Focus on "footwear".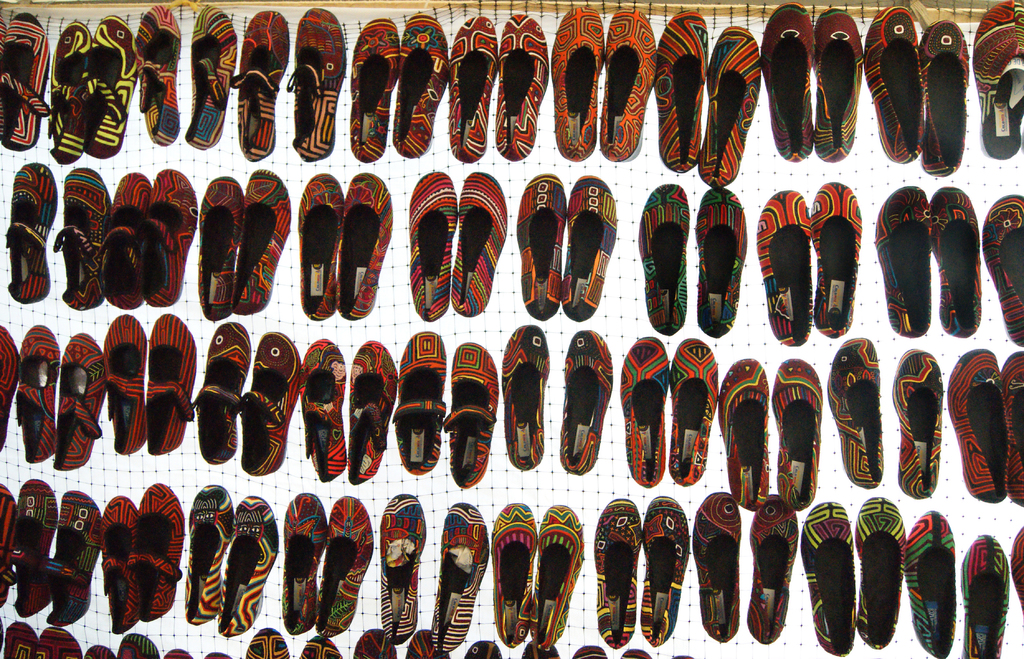
Focused at locate(244, 328, 300, 476).
